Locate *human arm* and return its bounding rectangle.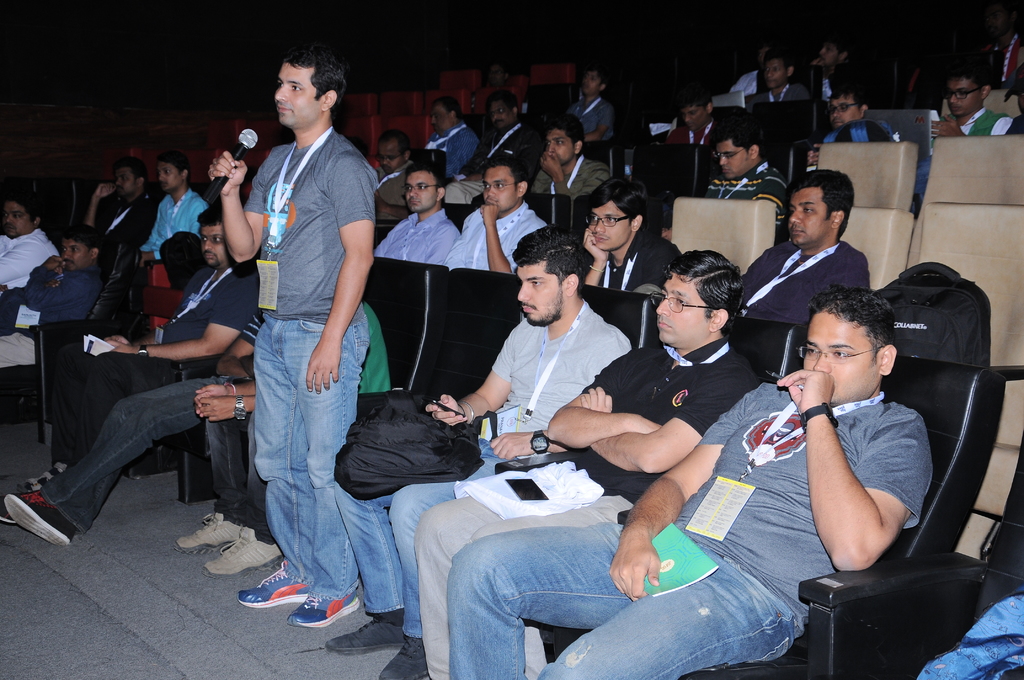
crop(0, 234, 45, 286).
